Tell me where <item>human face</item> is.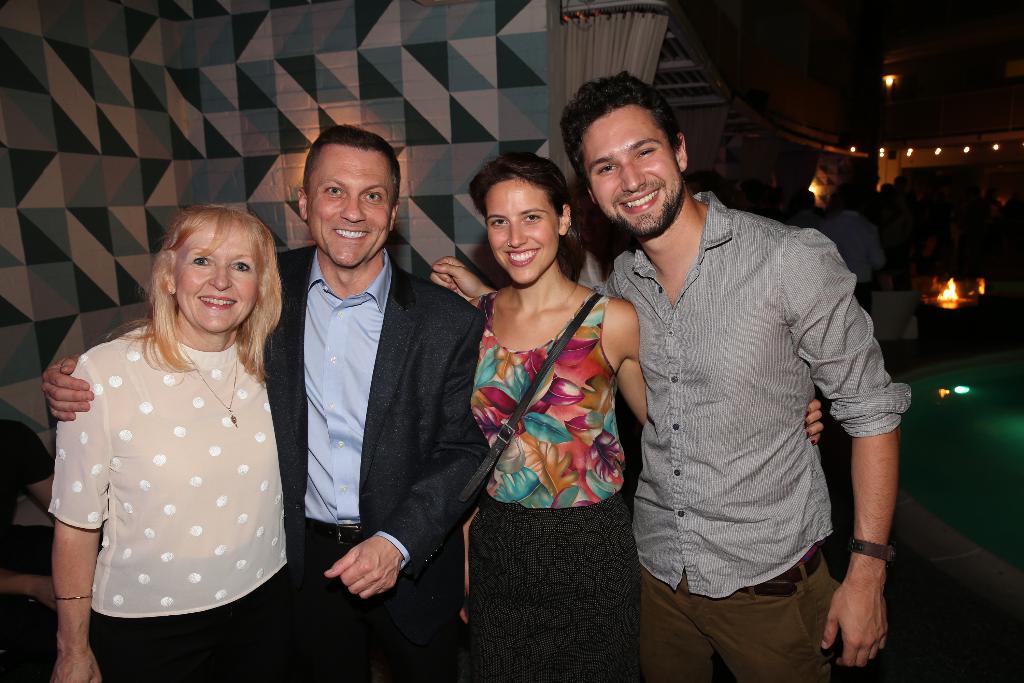
<item>human face</item> is at box=[307, 151, 394, 267].
